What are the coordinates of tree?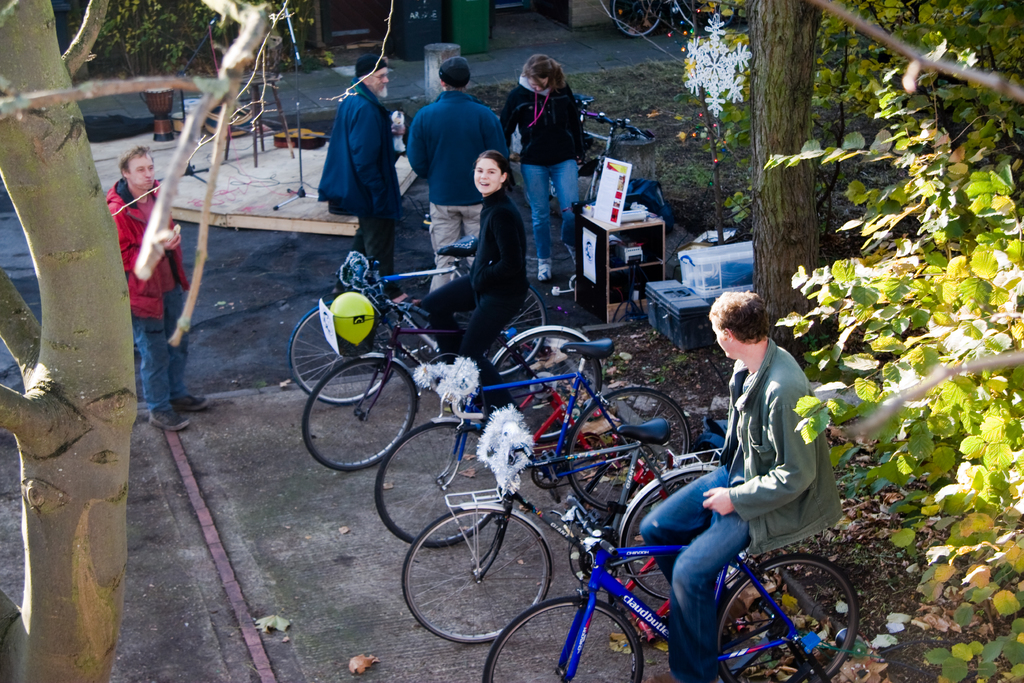
bbox=[0, 0, 298, 682].
